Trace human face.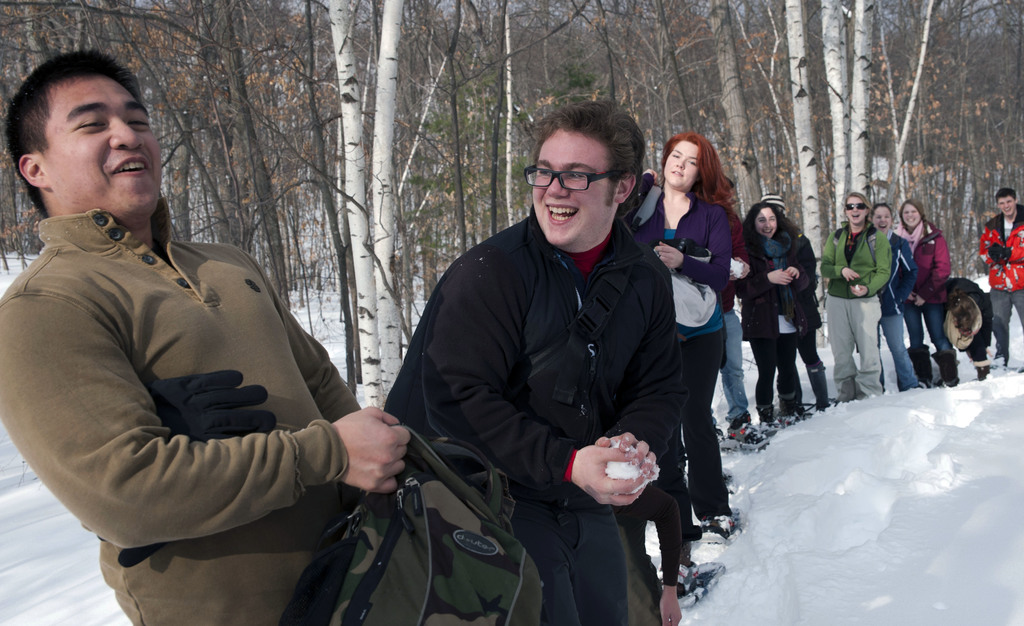
Traced to (1002,193,1012,215).
